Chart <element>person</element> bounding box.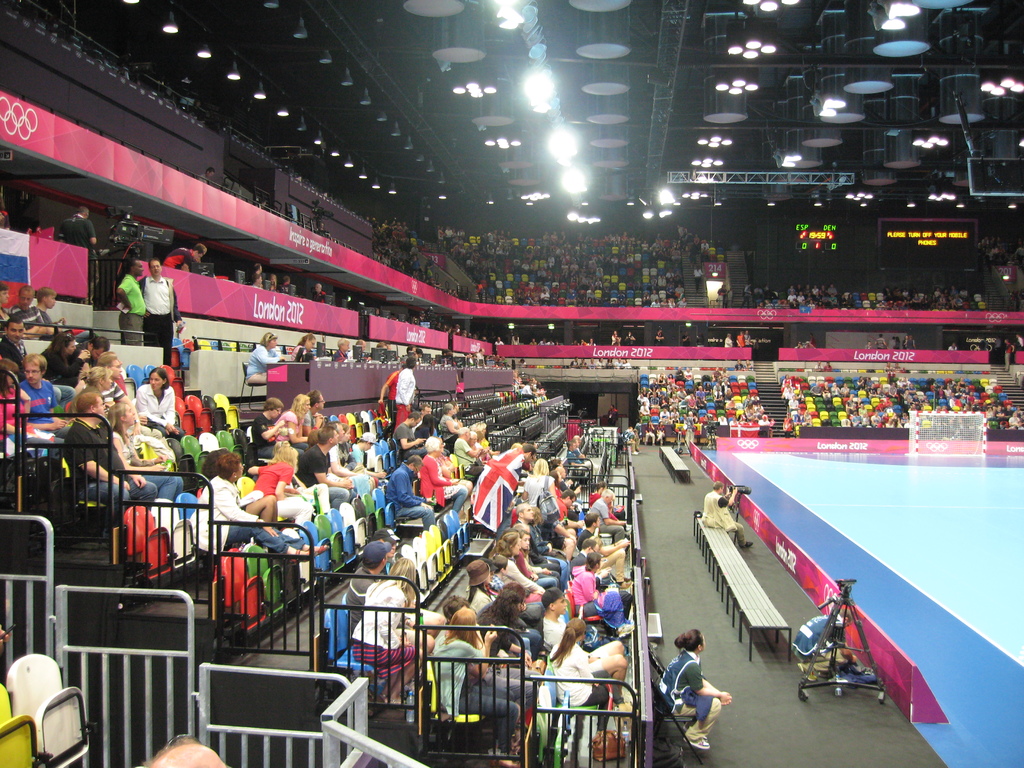
Charted: [x1=270, y1=274, x2=283, y2=294].
